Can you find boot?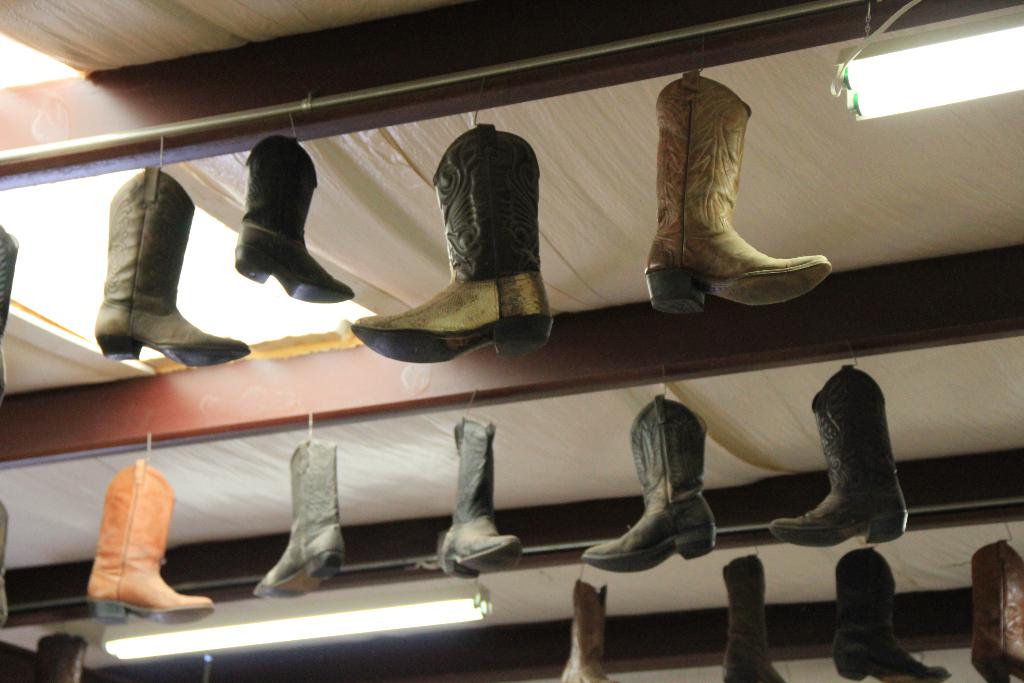
Yes, bounding box: x1=557 y1=571 x2=610 y2=682.
